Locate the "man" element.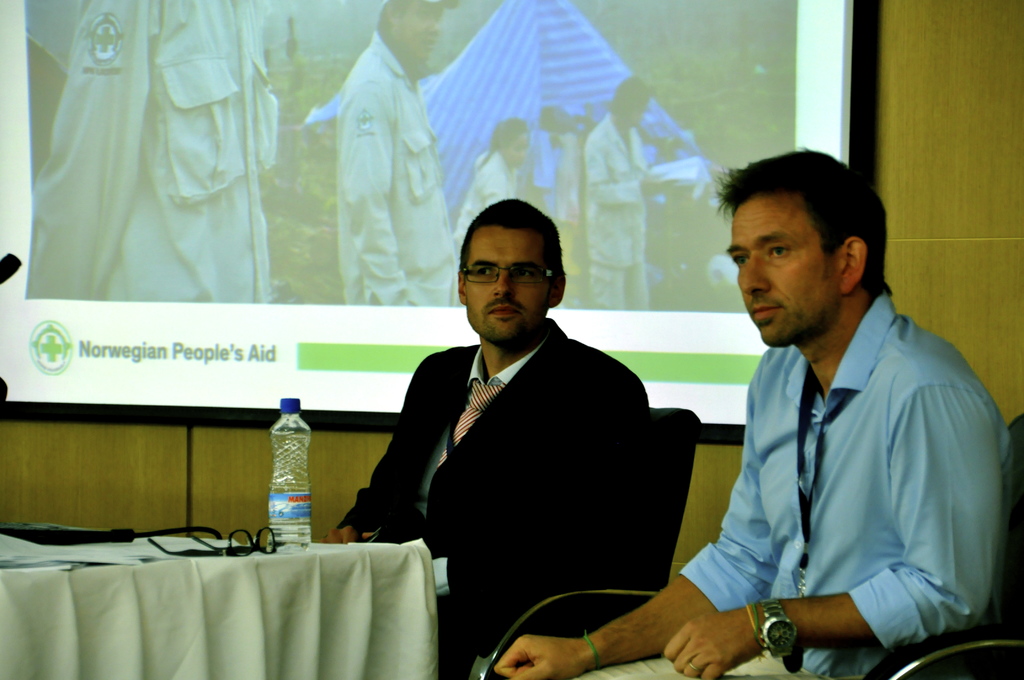
Element bbox: bbox=[334, 0, 464, 307].
